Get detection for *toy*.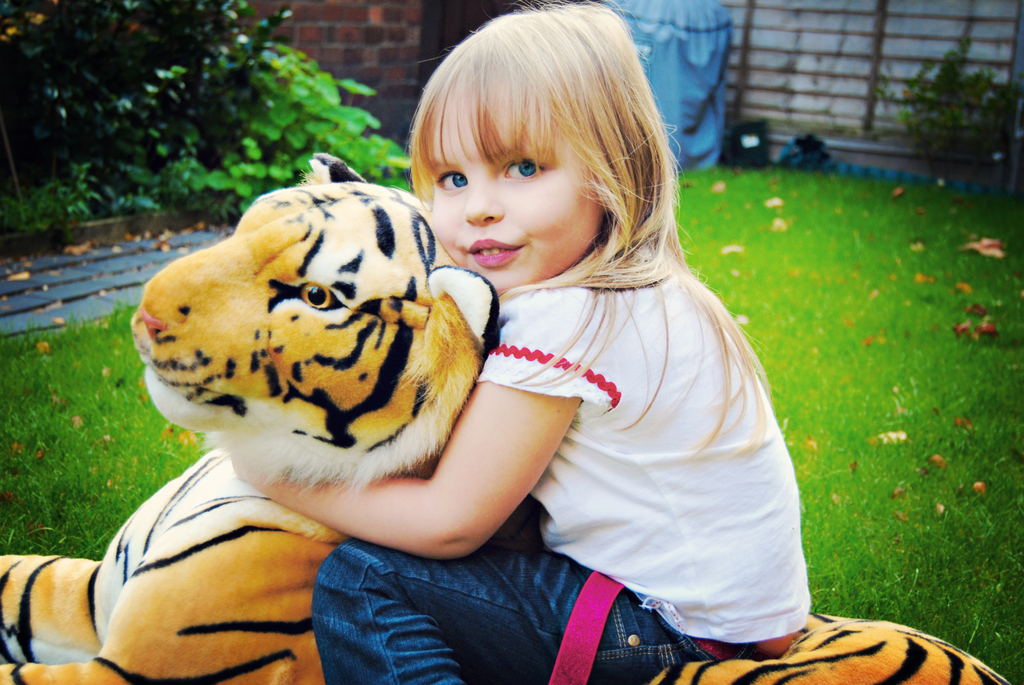
Detection: 0,135,1019,684.
